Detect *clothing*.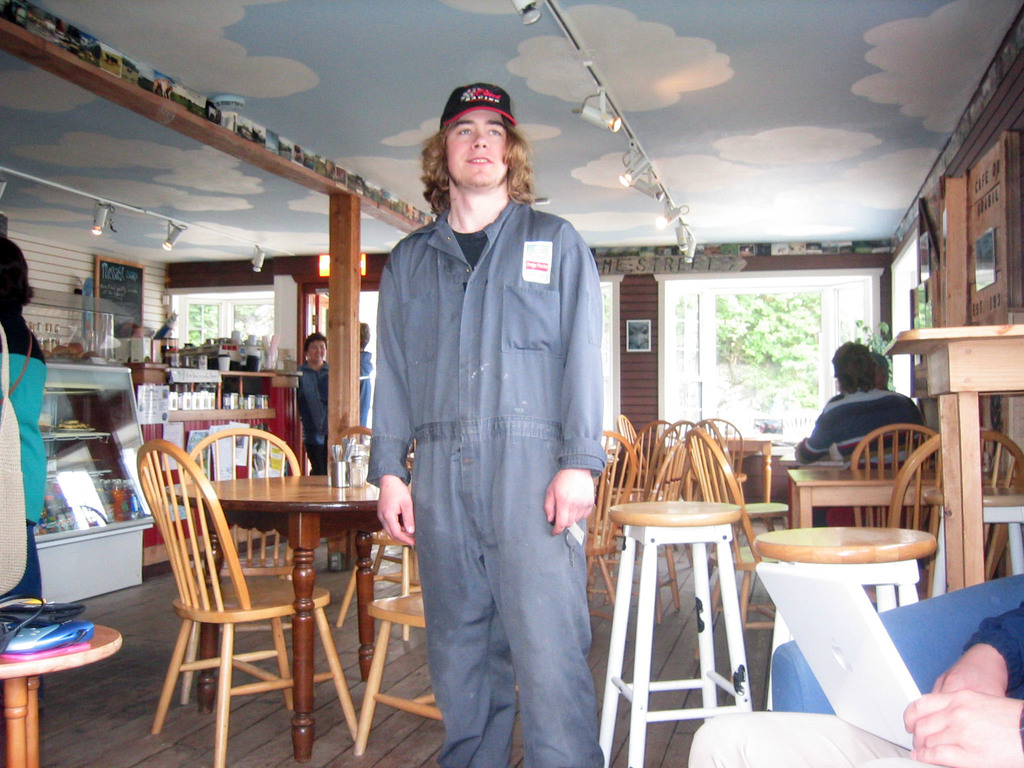
Detected at 293, 362, 330, 477.
